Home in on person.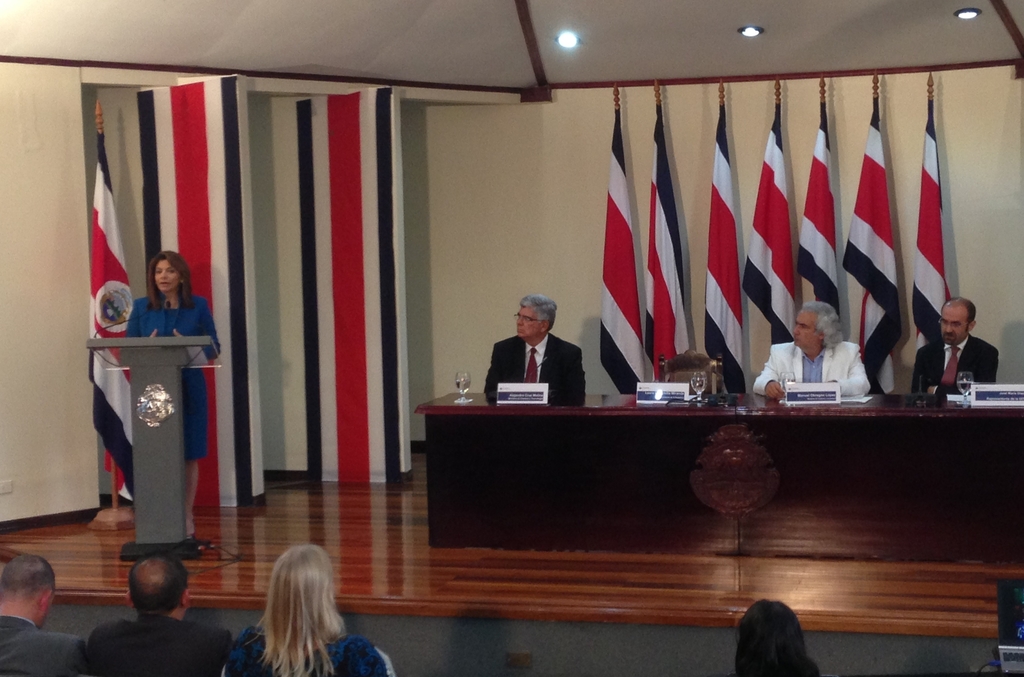
Homed in at 84:559:233:676.
